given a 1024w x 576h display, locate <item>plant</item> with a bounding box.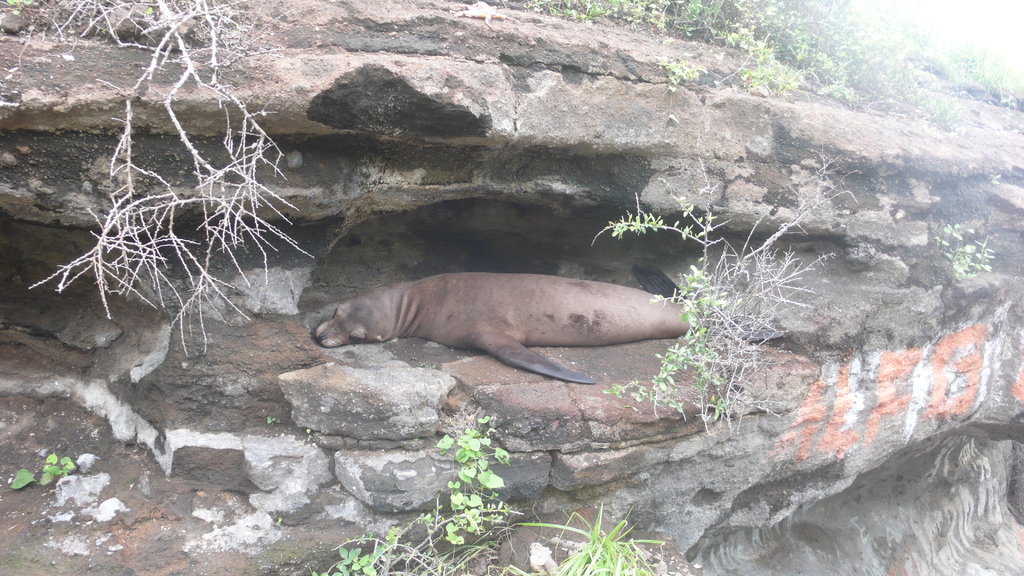
Located: bbox=(592, 145, 860, 438).
